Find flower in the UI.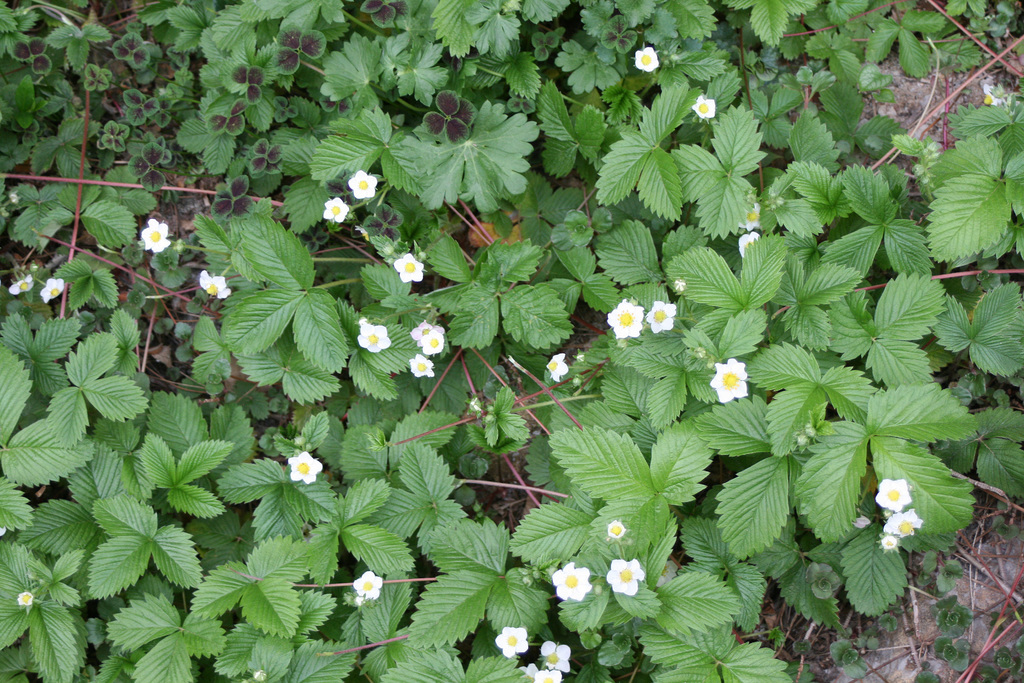
UI element at {"x1": 6, "y1": 277, "x2": 28, "y2": 300}.
